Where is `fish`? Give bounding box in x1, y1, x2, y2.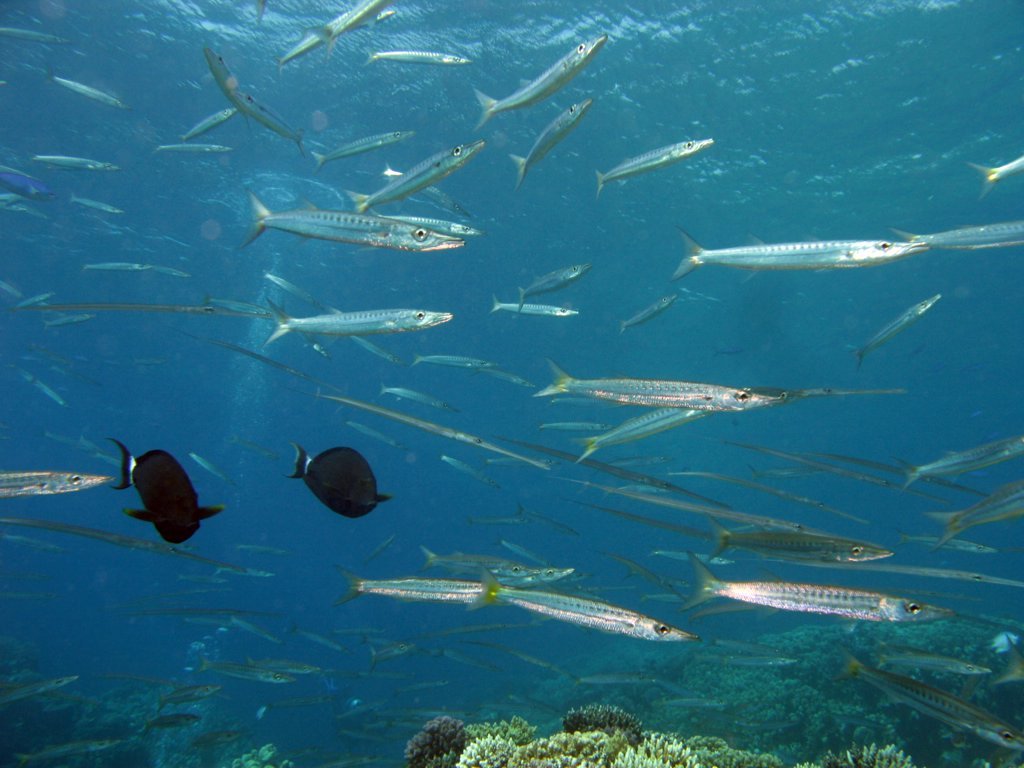
420, 353, 491, 364.
